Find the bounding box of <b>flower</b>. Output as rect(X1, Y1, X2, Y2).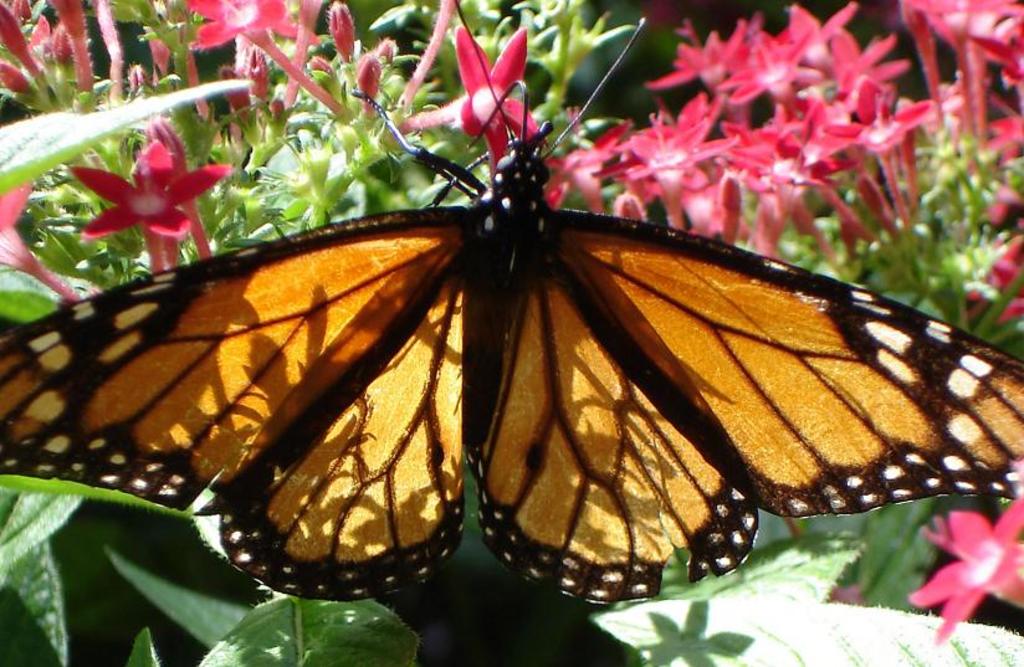
rect(181, 0, 312, 52).
